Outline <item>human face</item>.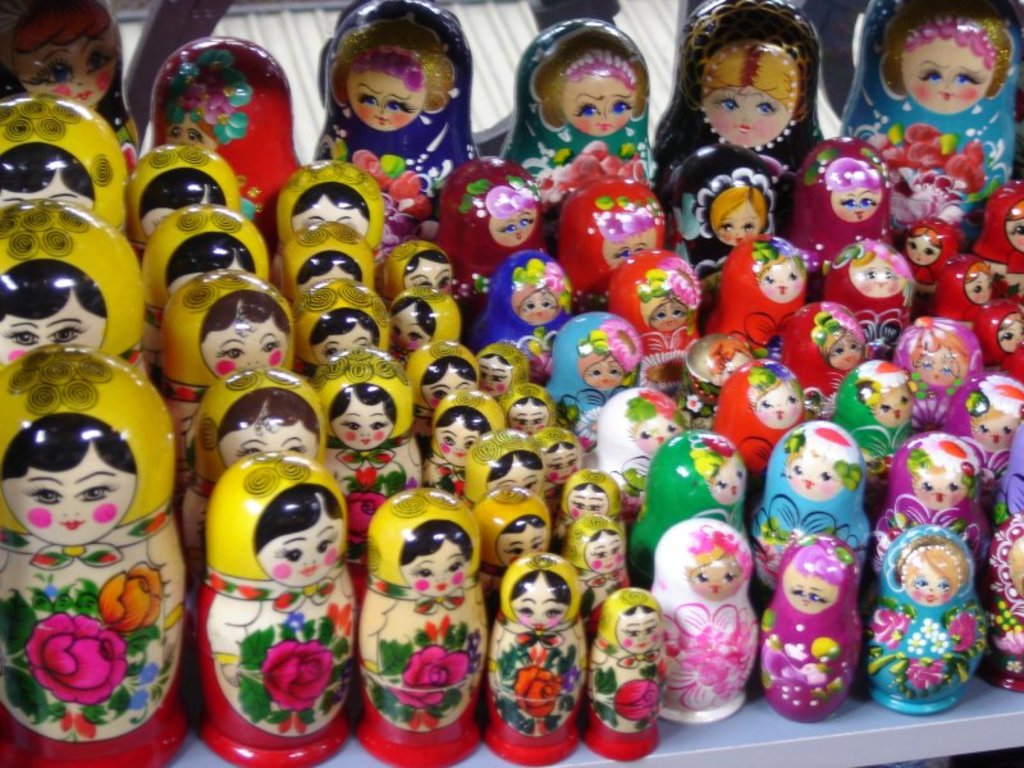
Outline: <bbox>407, 549, 471, 594</bbox>.
